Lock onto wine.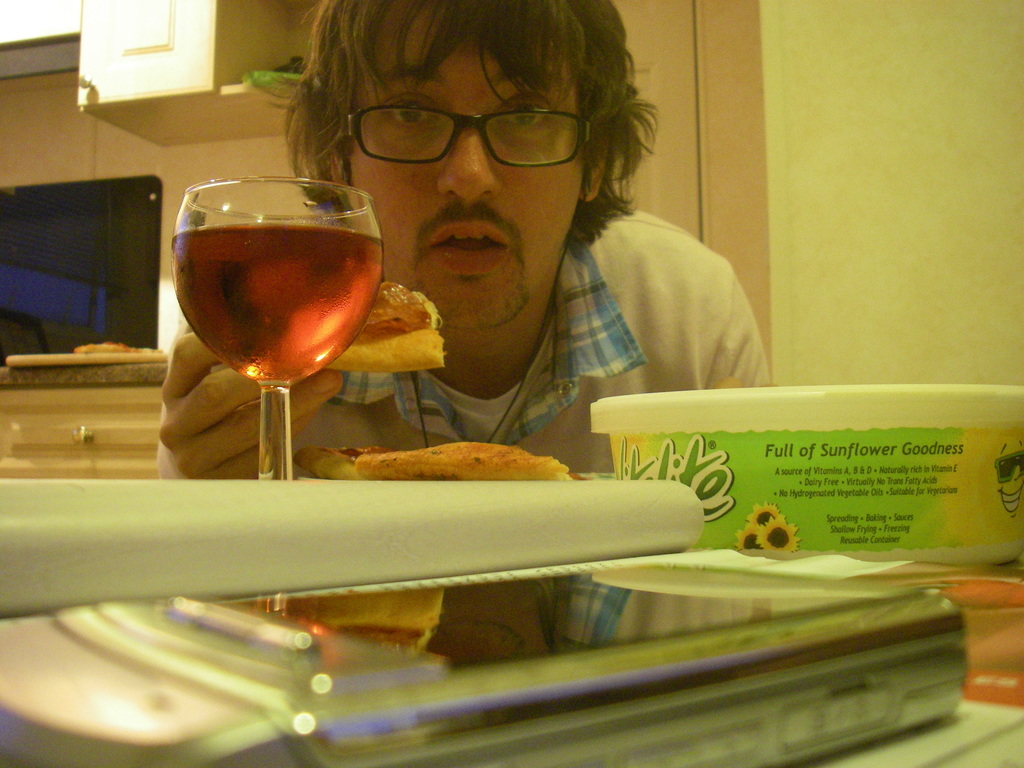
Locked: 170 225 384 381.
